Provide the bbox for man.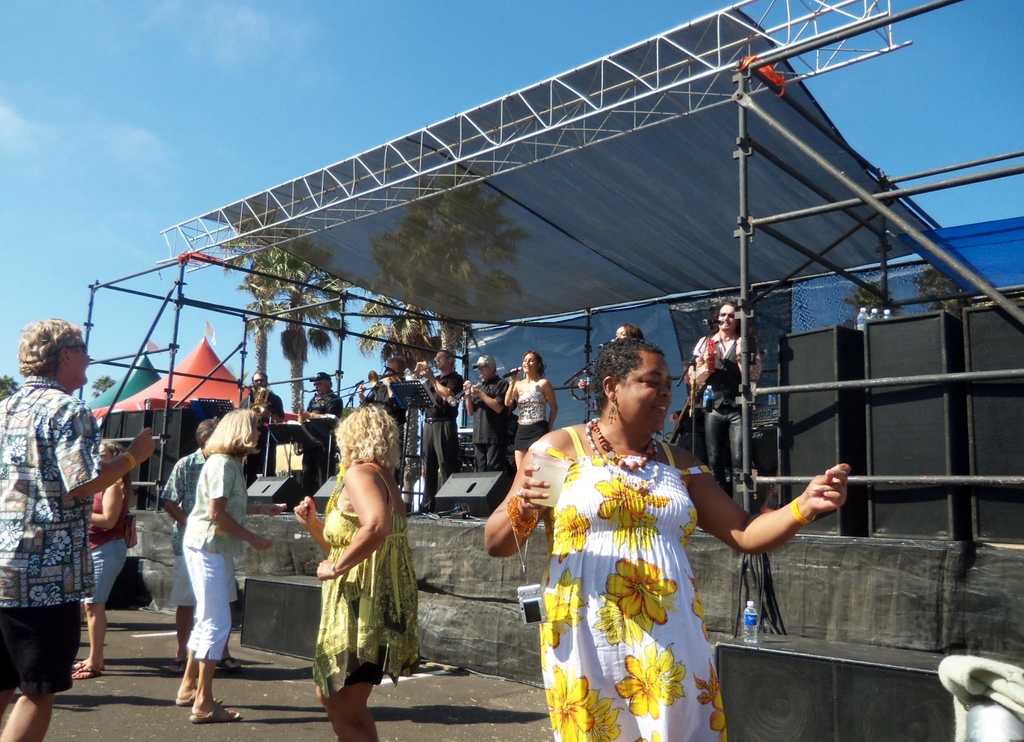
<box>508,399,518,437</box>.
